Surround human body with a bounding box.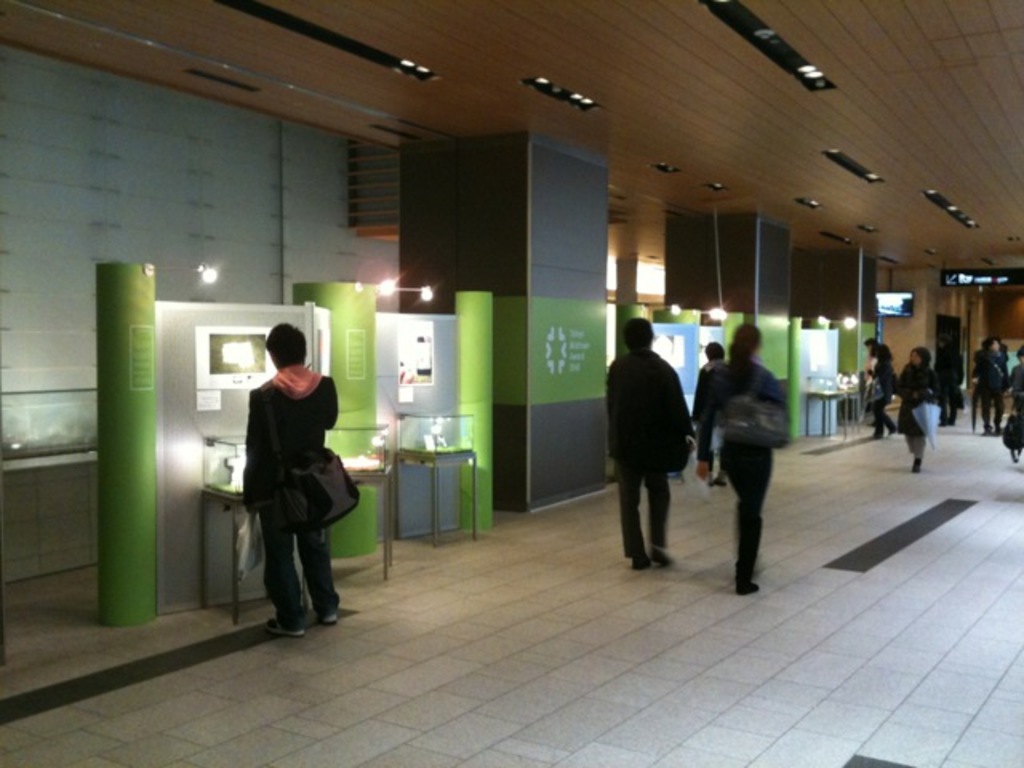
select_region(866, 339, 894, 435).
